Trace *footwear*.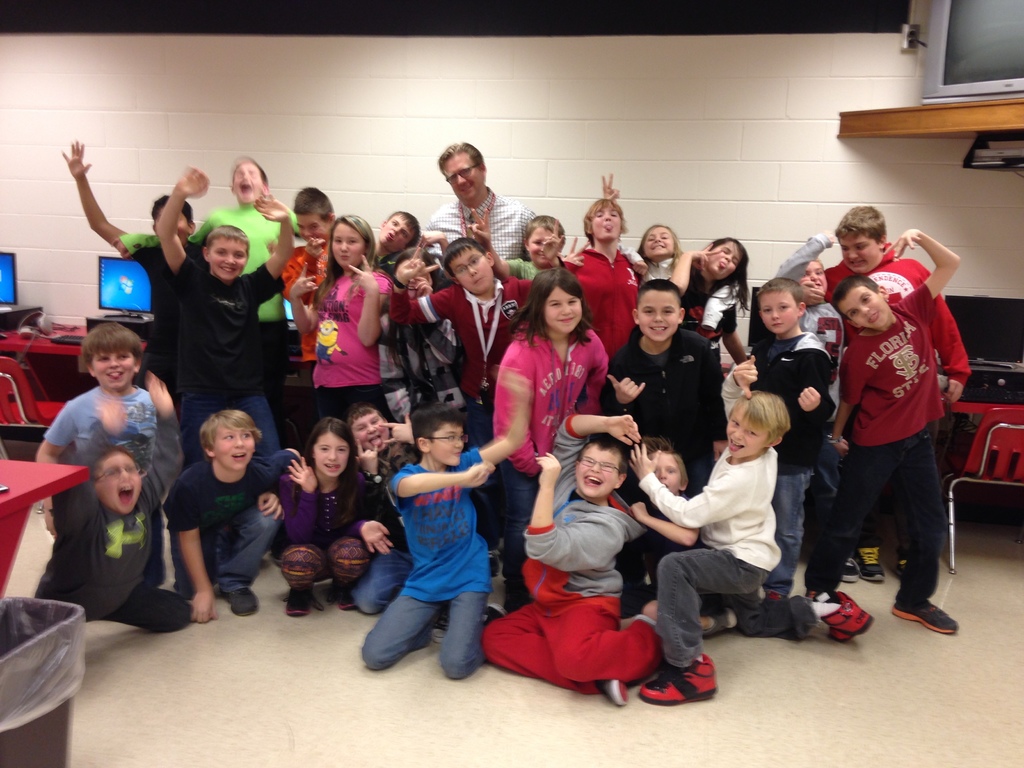
Traced to [888,601,959,636].
